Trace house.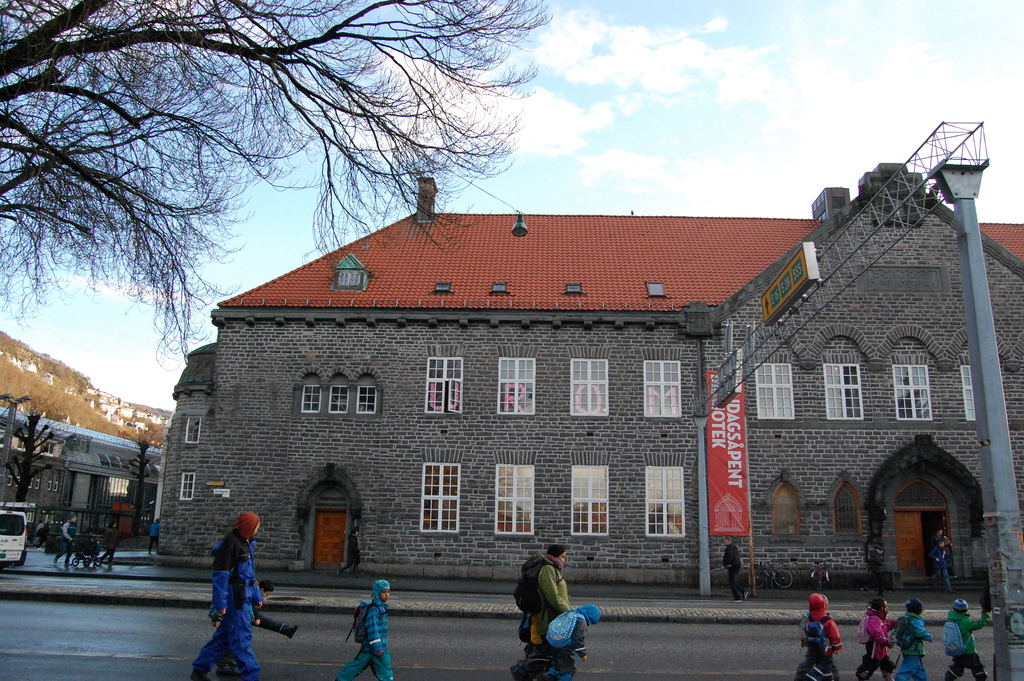
Traced to rect(201, 165, 944, 600).
